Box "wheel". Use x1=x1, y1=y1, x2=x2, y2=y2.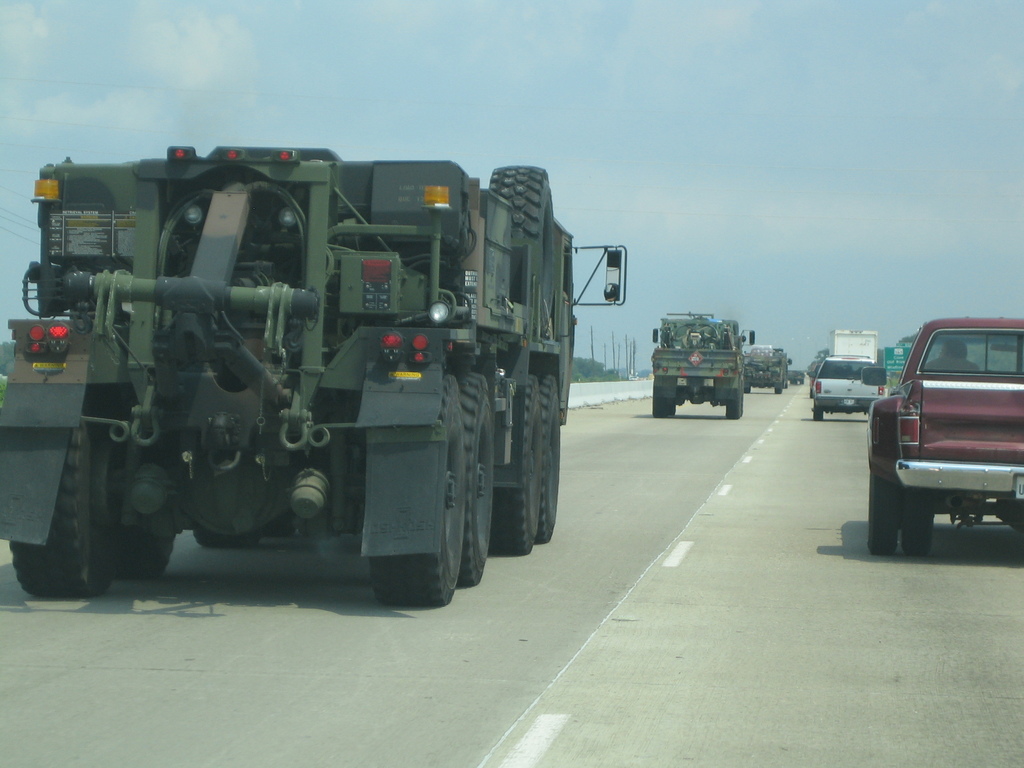
x1=653, y1=392, x2=675, y2=417.
